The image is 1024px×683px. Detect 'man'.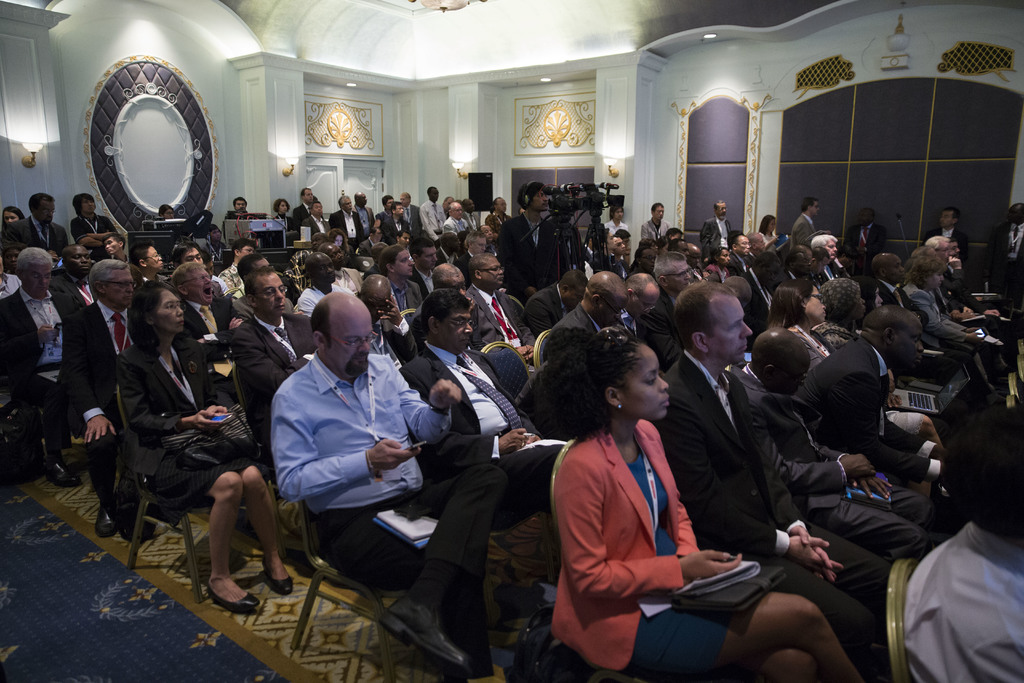
Detection: 749,230,764,269.
